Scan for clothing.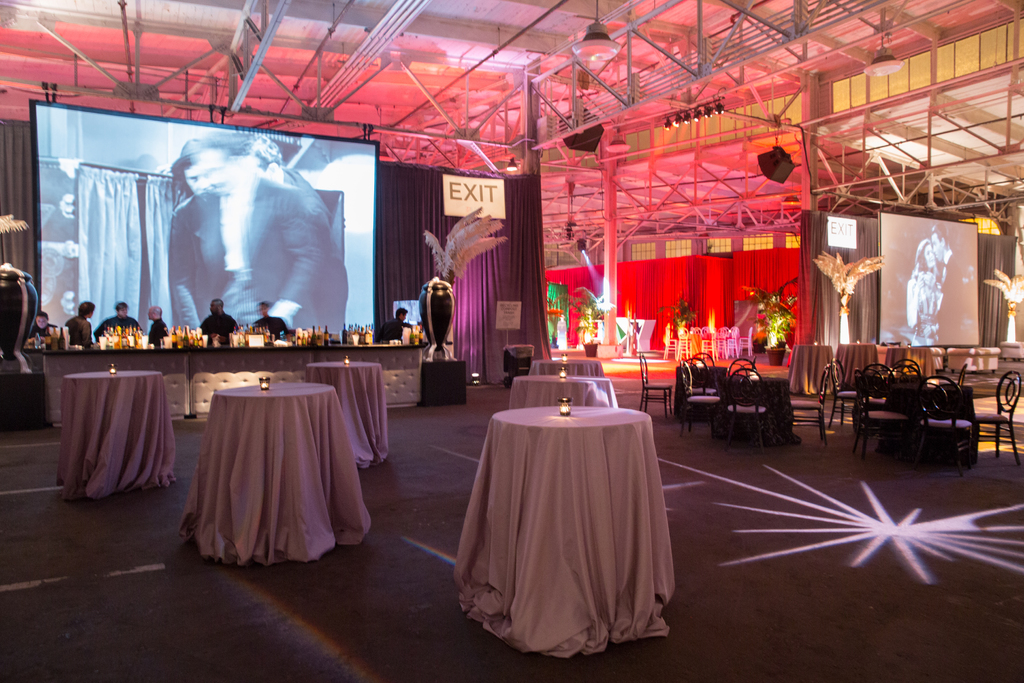
Scan result: x1=63, y1=313, x2=90, y2=343.
